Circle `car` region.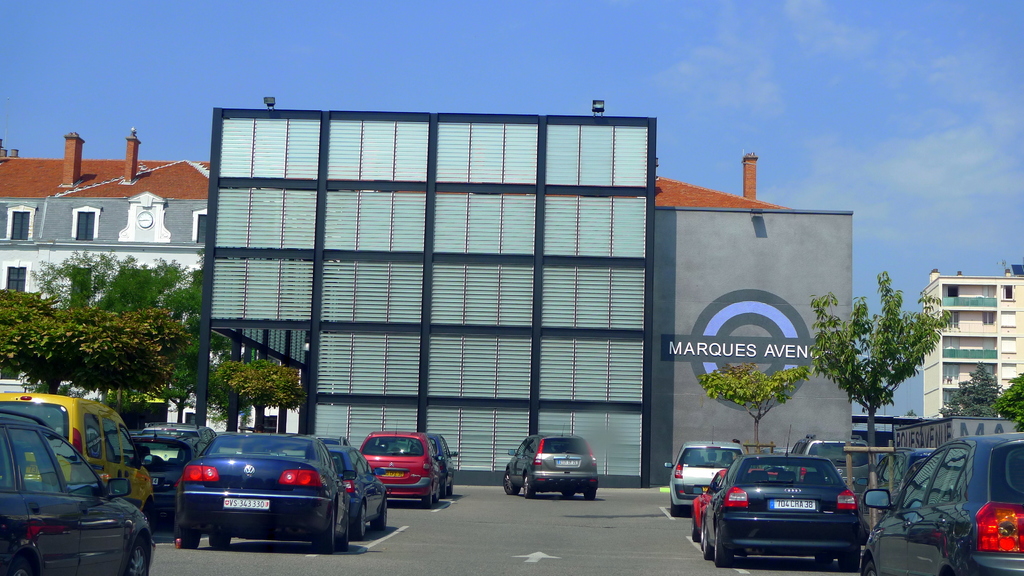
Region: [180,431,355,543].
